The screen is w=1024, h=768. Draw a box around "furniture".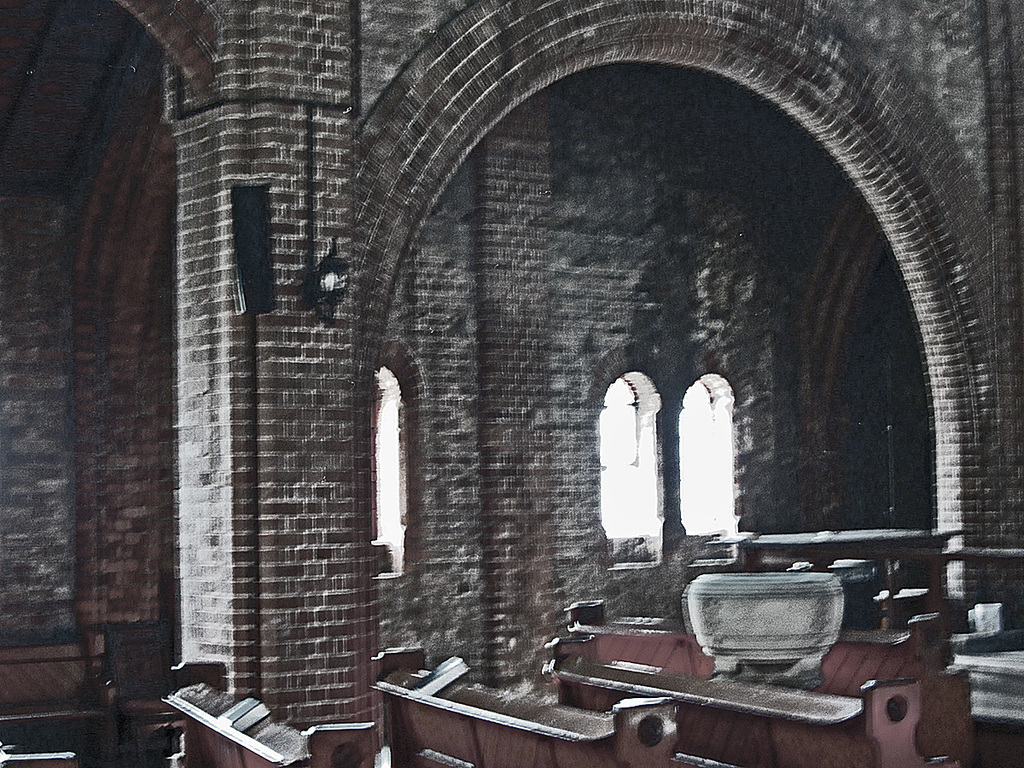
bbox=(90, 616, 184, 767).
